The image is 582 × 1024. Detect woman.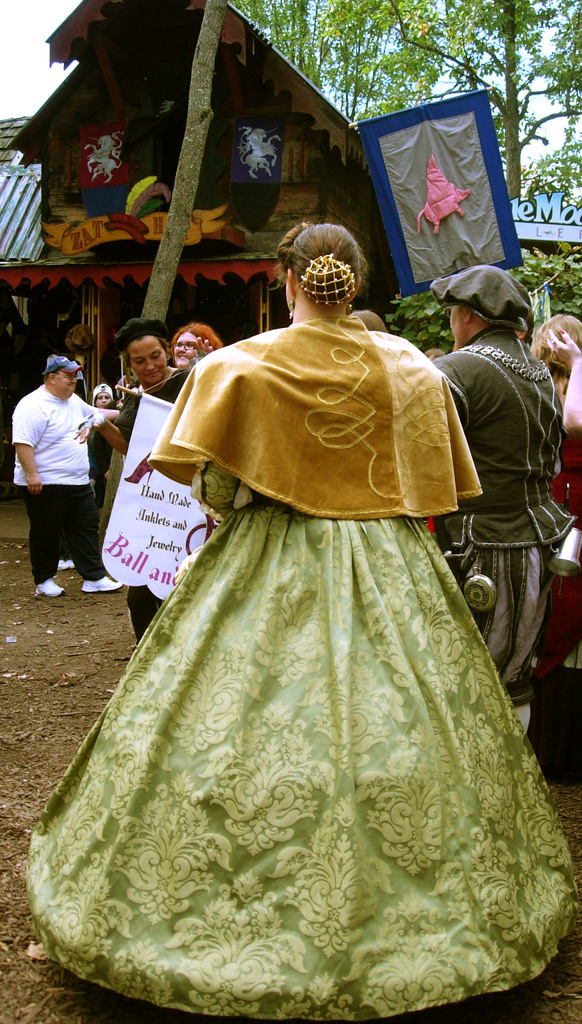
Detection: 72/318/217/655.
